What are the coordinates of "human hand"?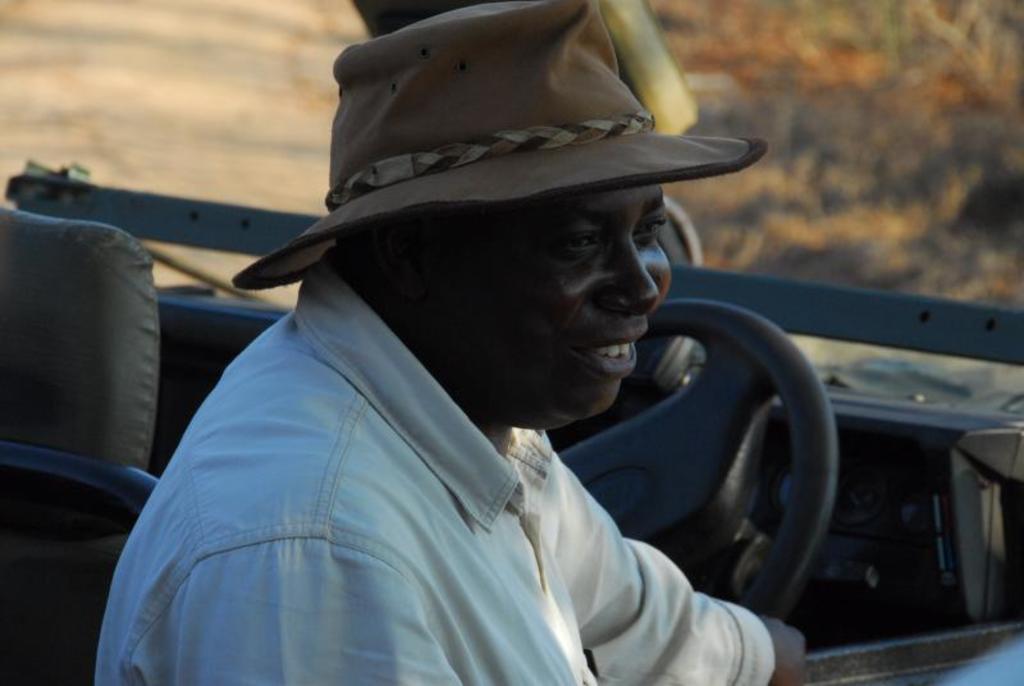
select_region(763, 616, 806, 685).
